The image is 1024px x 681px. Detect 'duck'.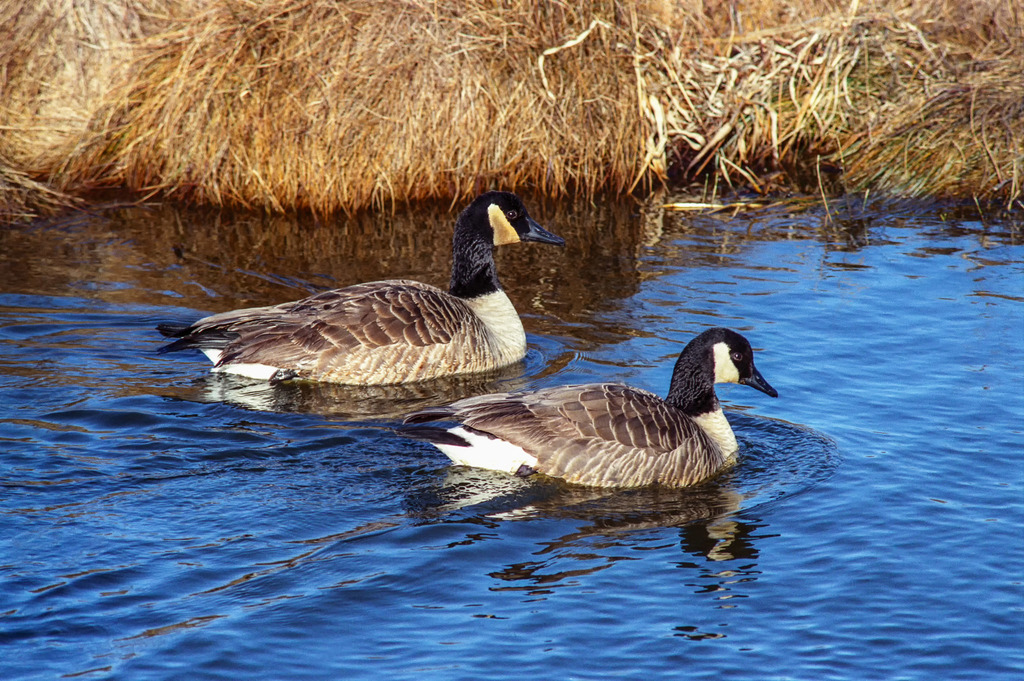
Detection: box(162, 185, 572, 412).
